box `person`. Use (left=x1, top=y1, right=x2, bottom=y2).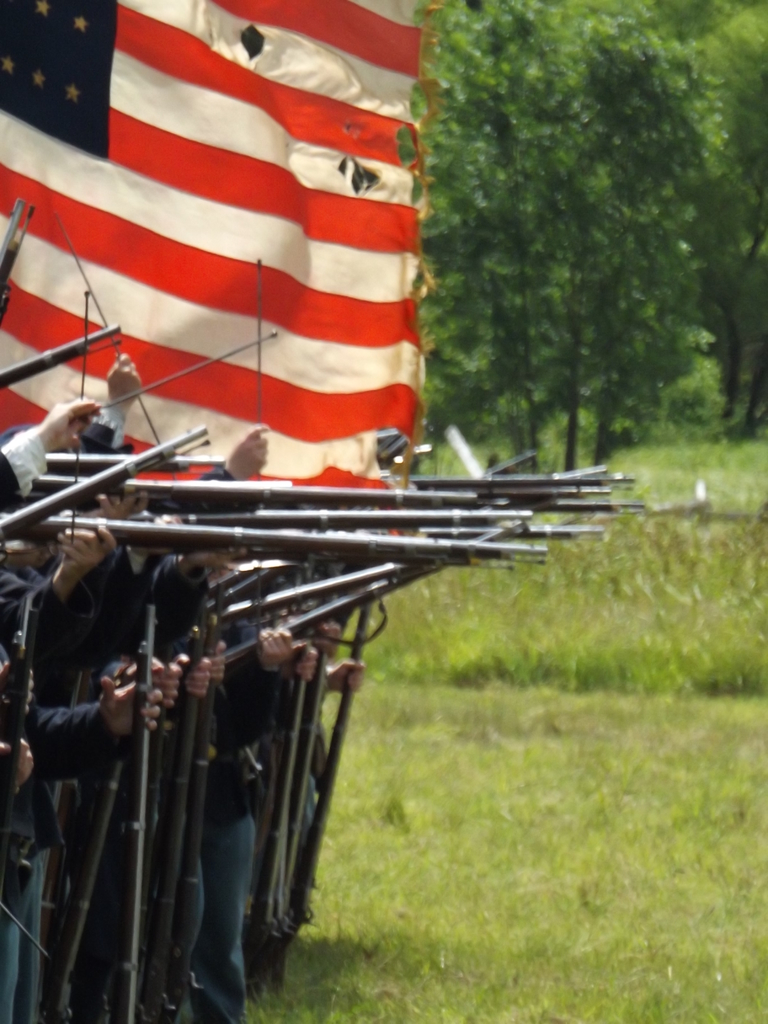
(left=284, top=572, right=374, bottom=963).
